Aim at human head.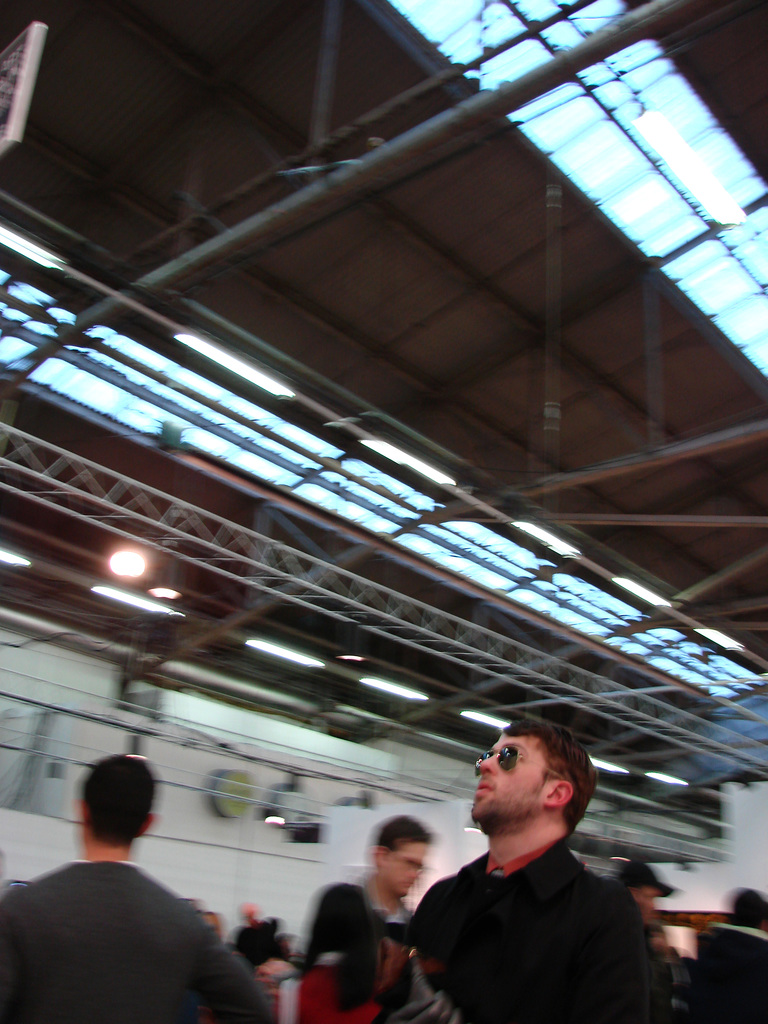
Aimed at (80,756,163,844).
